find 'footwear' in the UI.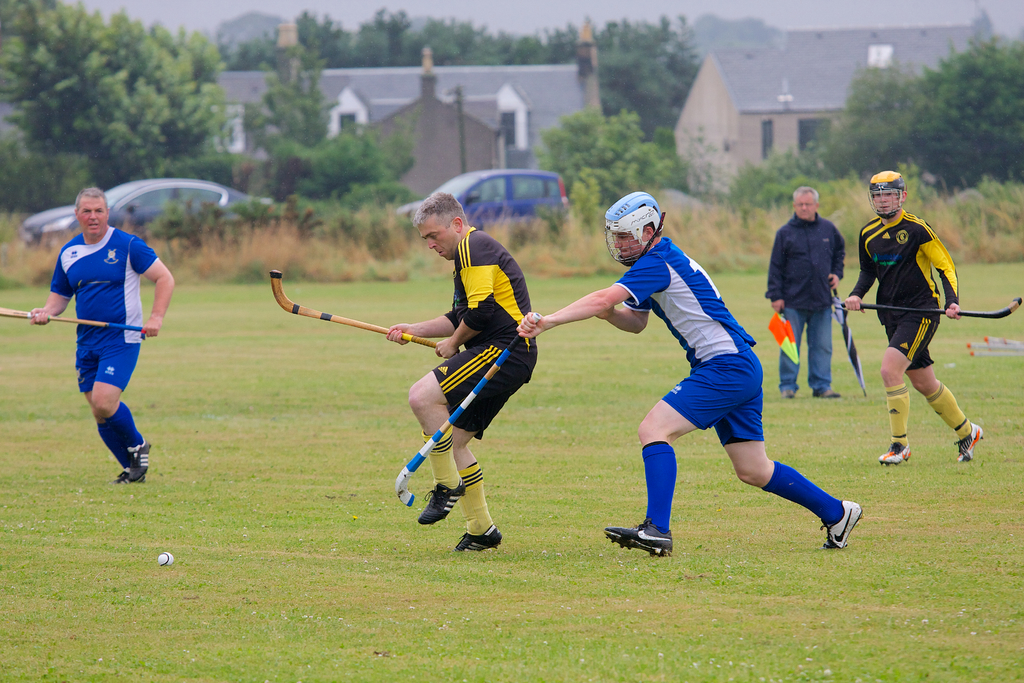
UI element at left=952, top=422, right=985, bottom=461.
